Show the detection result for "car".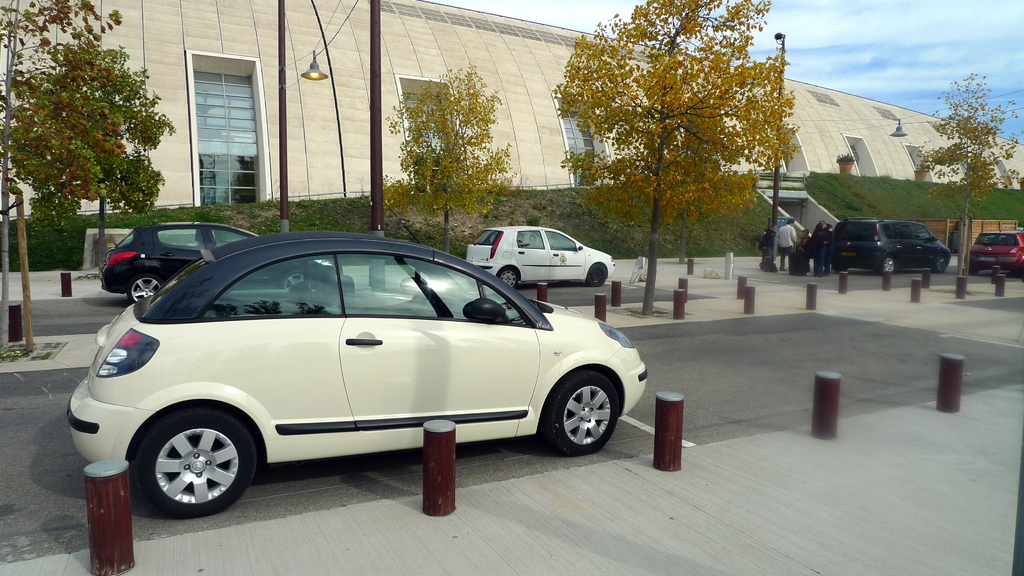
<region>460, 227, 612, 291</region>.
